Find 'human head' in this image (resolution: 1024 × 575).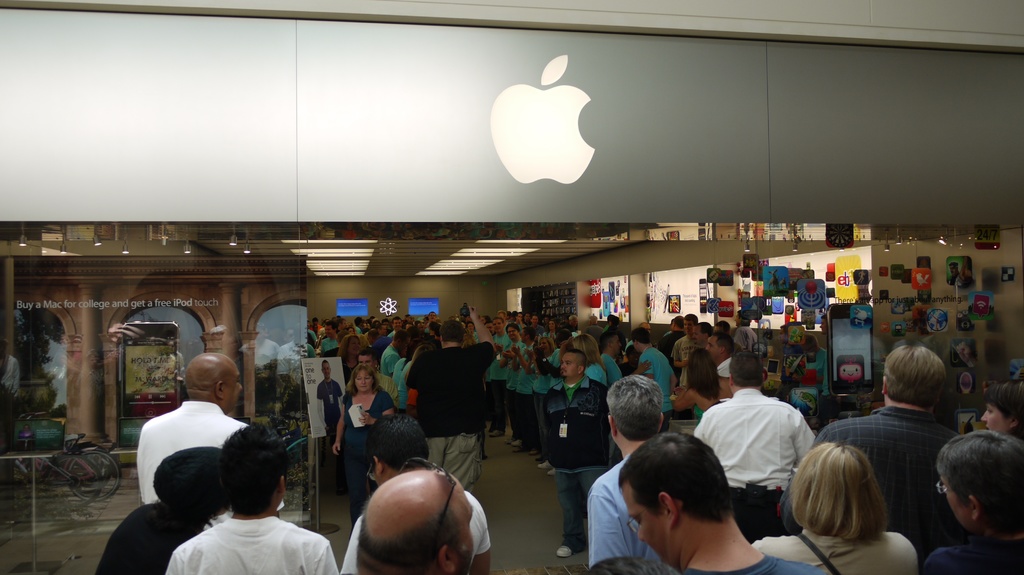
left=683, top=311, right=698, bottom=337.
